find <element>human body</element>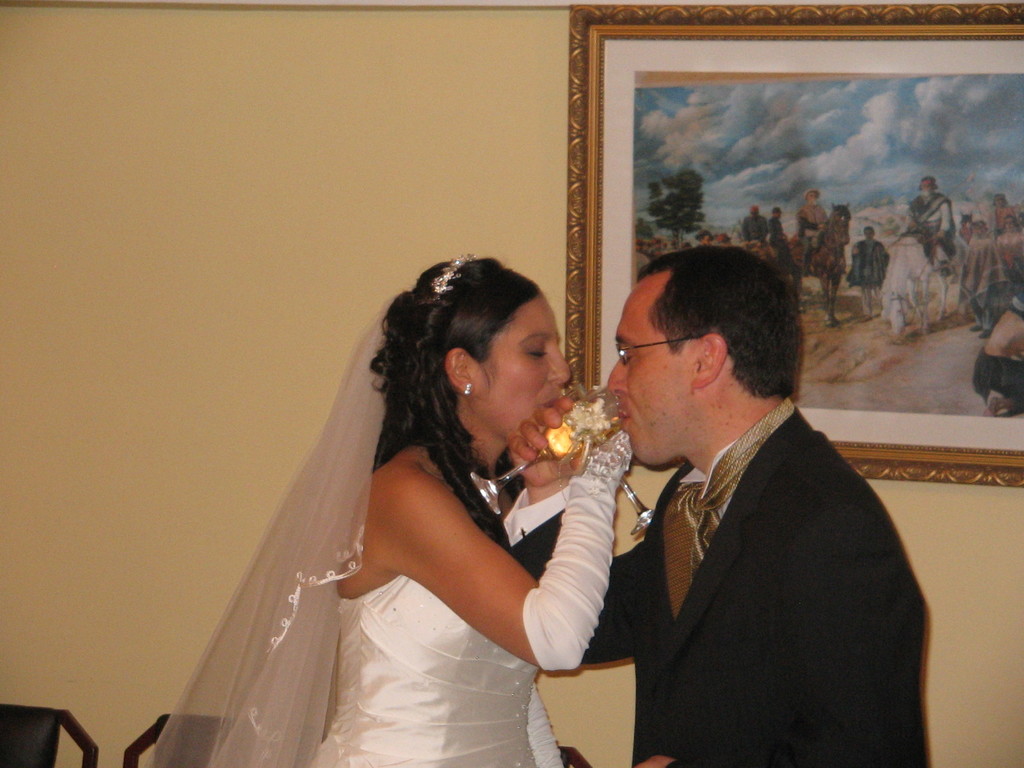
(x1=793, y1=189, x2=828, y2=282)
